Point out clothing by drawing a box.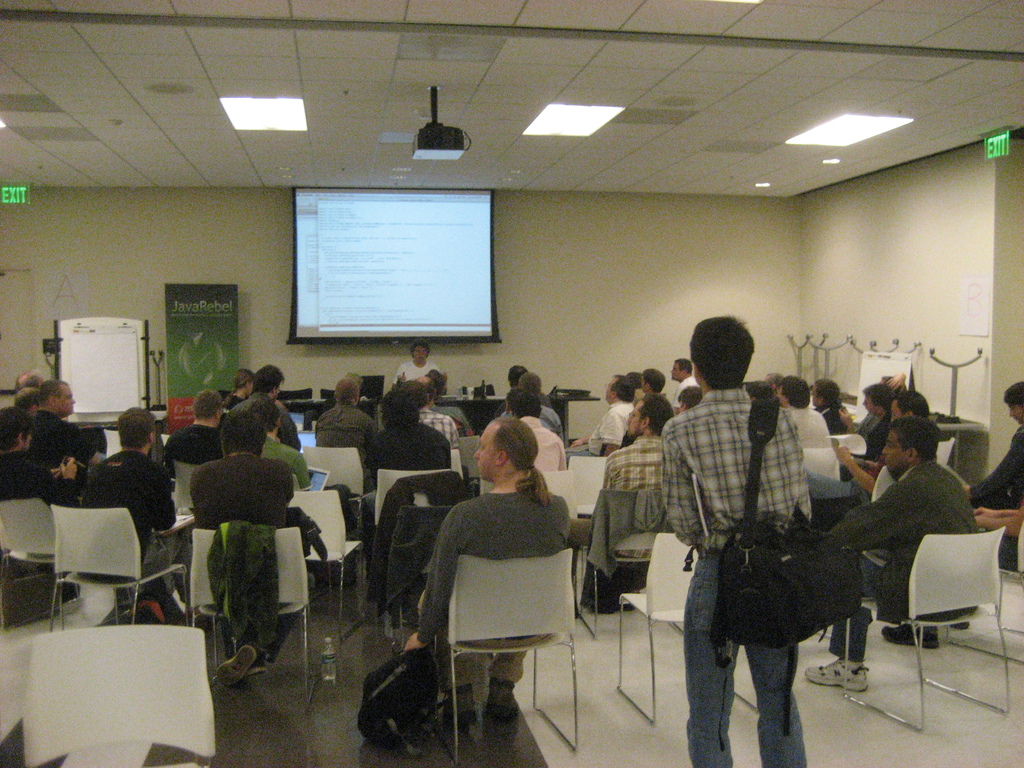
region(499, 401, 563, 440).
